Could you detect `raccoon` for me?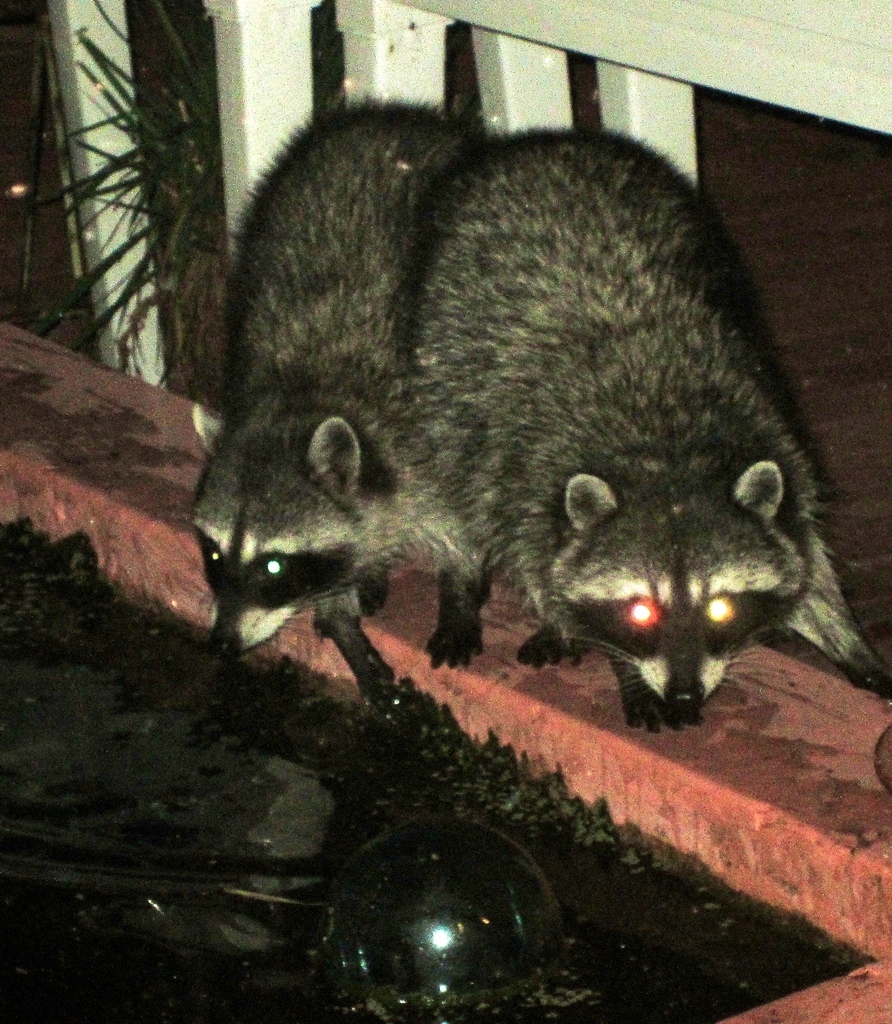
Detection result: box(190, 99, 498, 703).
